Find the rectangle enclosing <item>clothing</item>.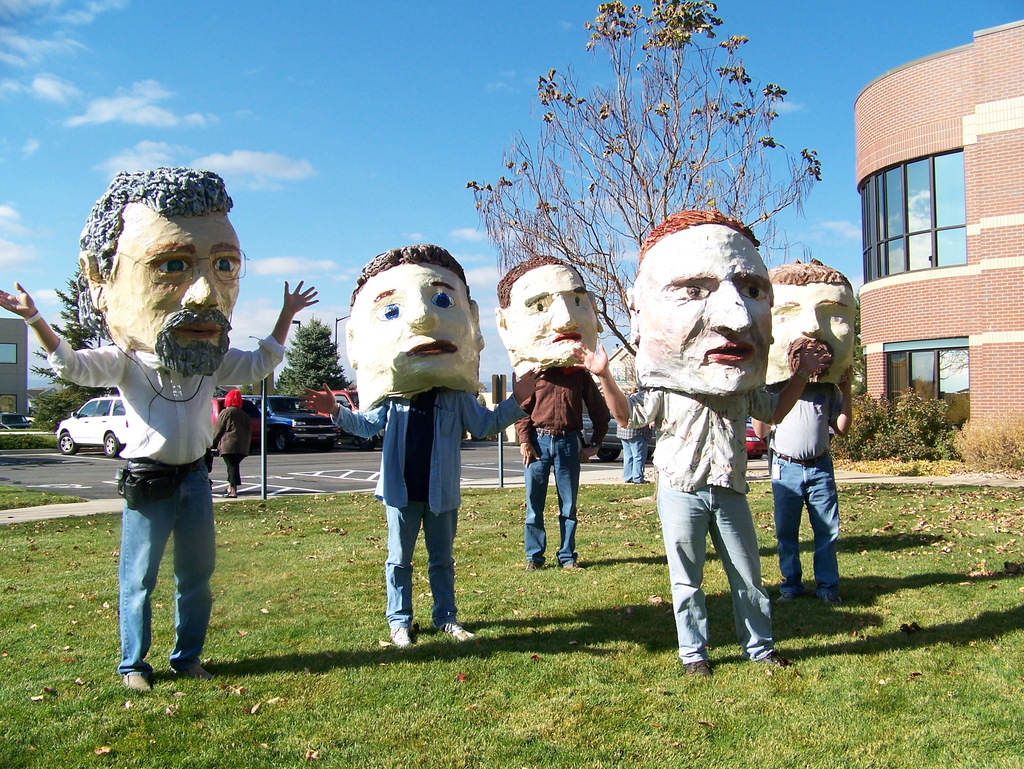
detection(766, 379, 845, 589).
